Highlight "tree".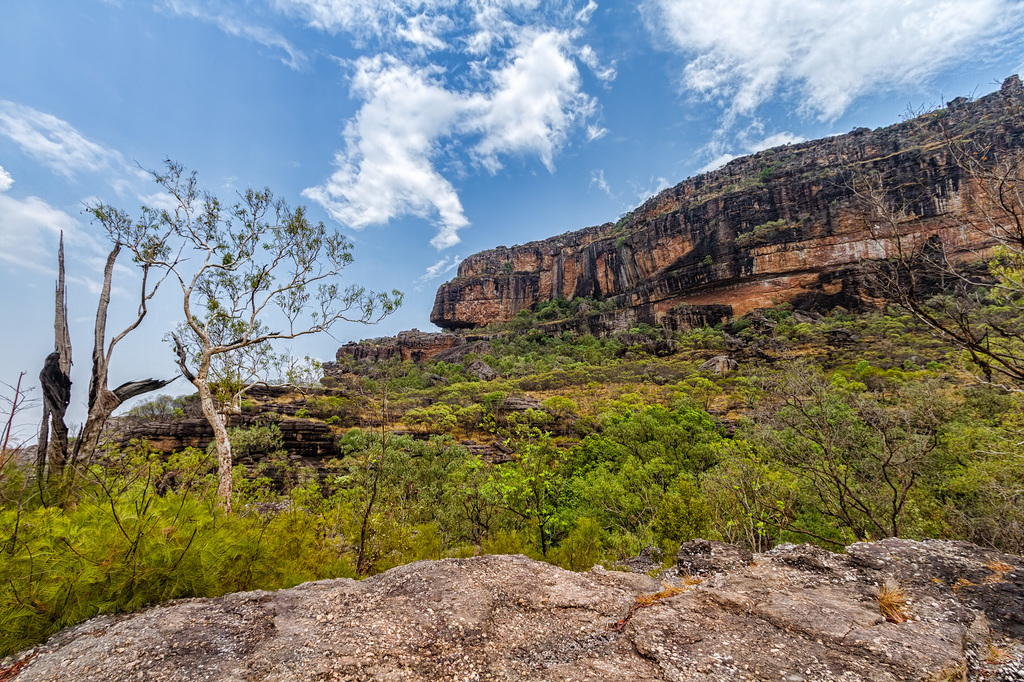
Highlighted region: [x1=82, y1=166, x2=398, y2=509].
